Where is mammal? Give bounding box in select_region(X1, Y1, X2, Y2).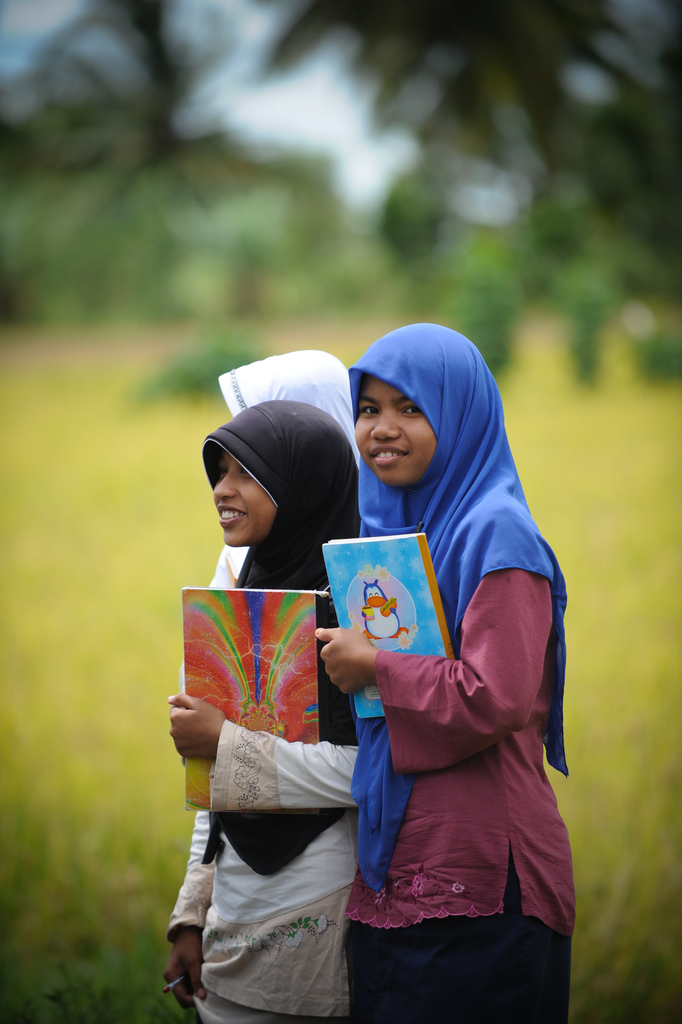
select_region(282, 329, 578, 994).
